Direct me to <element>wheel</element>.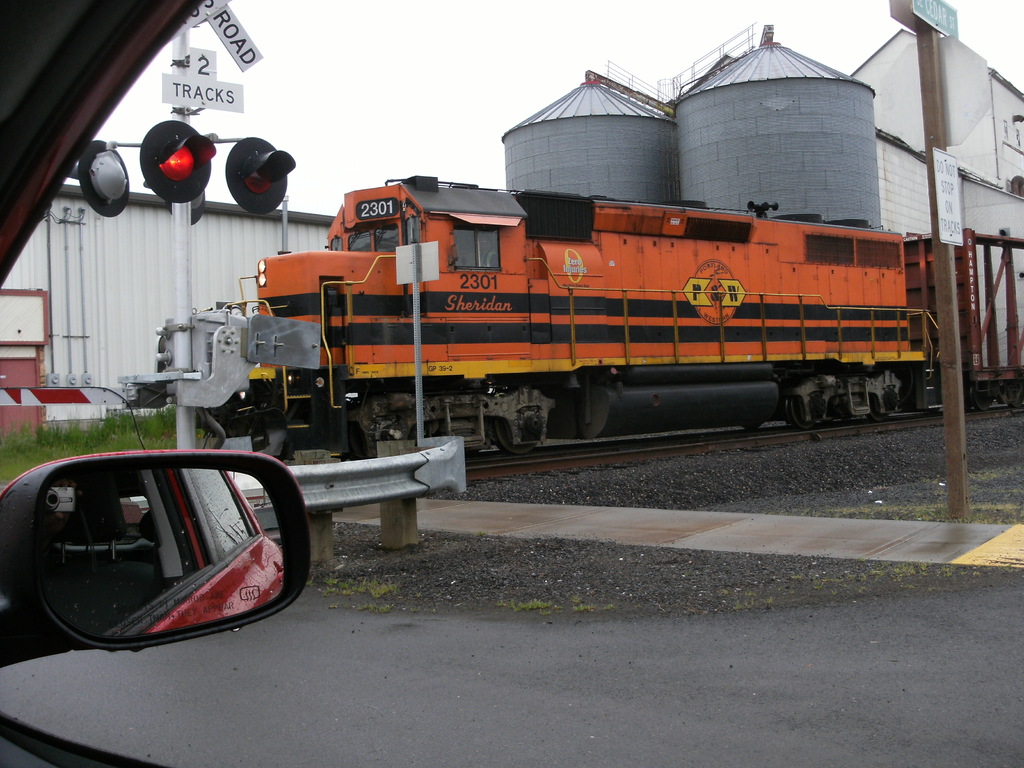
Direction: [left=493, top=394, right=541, bottom=454].
